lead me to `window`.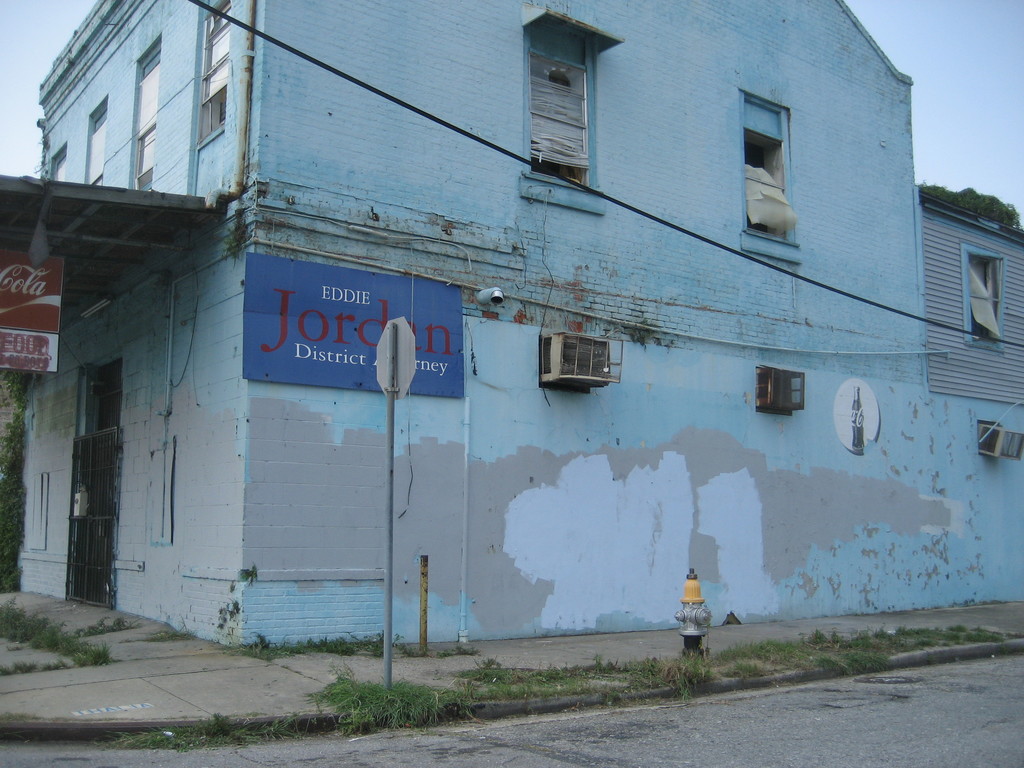
Lead to <region>51, 142, 71, 180</region>.
